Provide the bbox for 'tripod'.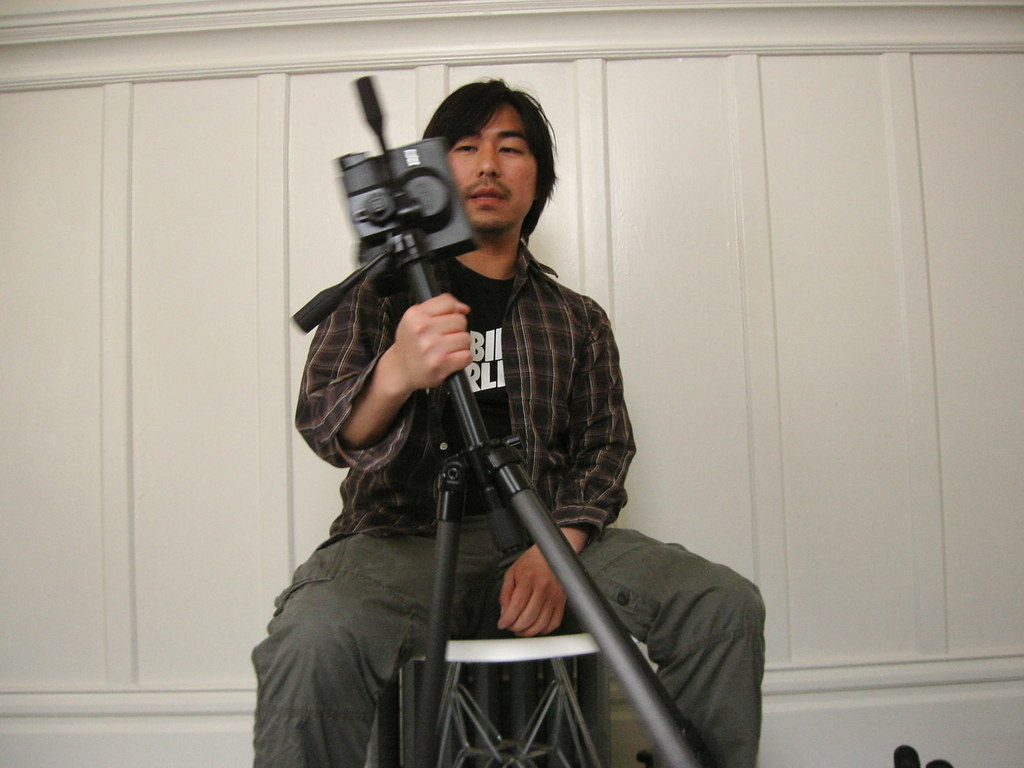
<region>288, 219, 718, 767</region>.
